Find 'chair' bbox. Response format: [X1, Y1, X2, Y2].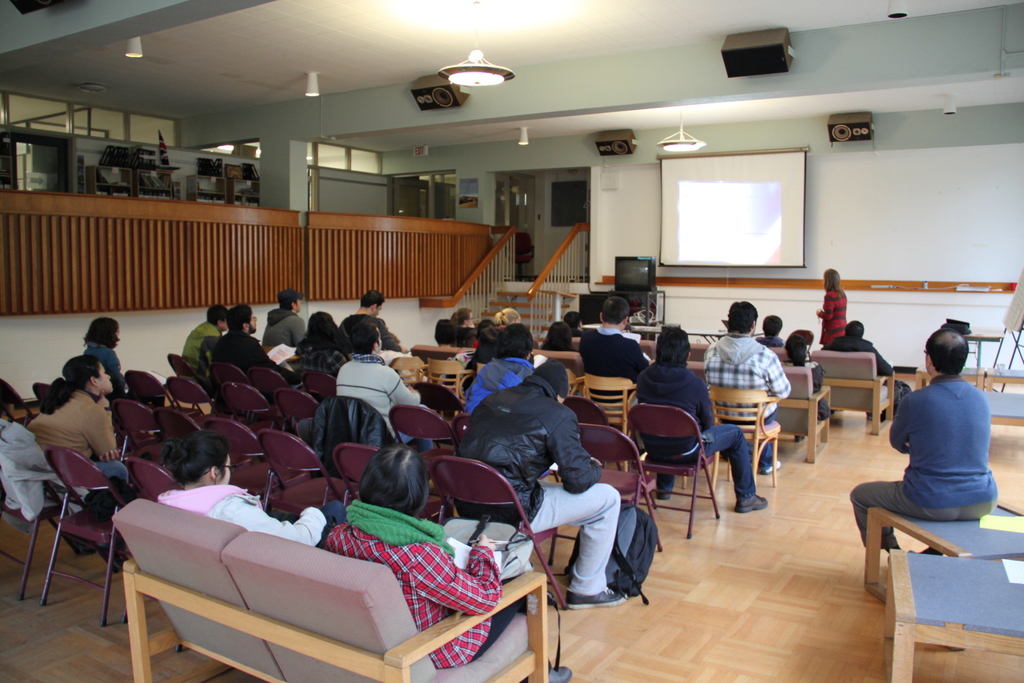
[502, 231, 534, 281].
